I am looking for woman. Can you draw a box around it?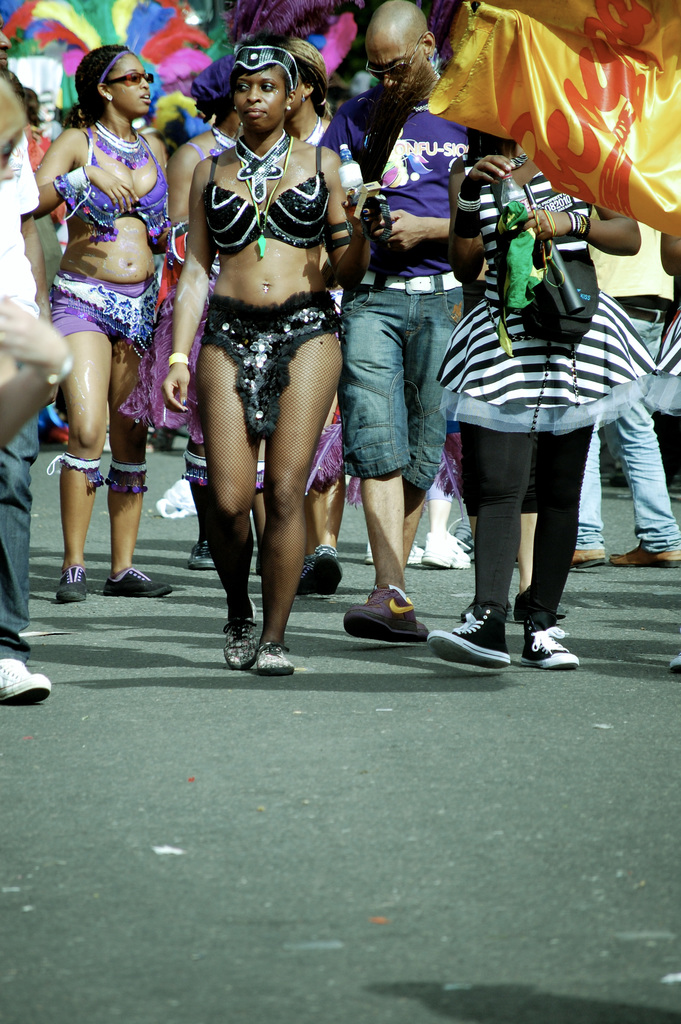
Sure, the bounding box is 28,46,178,600.
